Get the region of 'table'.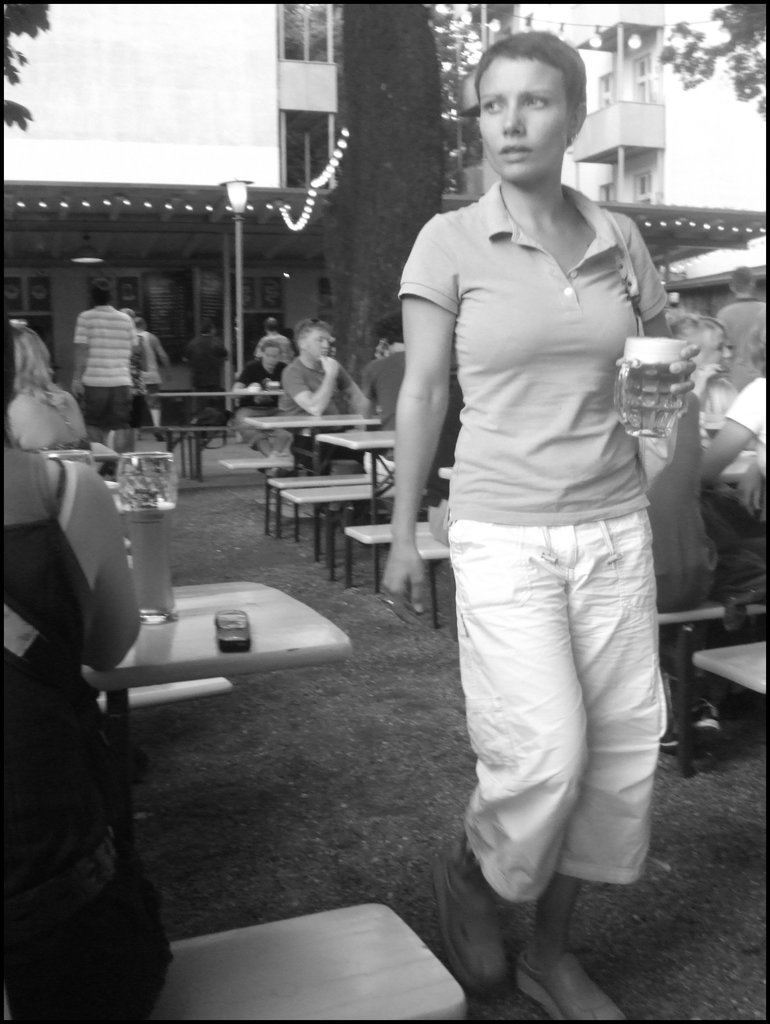
90 566 357 802.
